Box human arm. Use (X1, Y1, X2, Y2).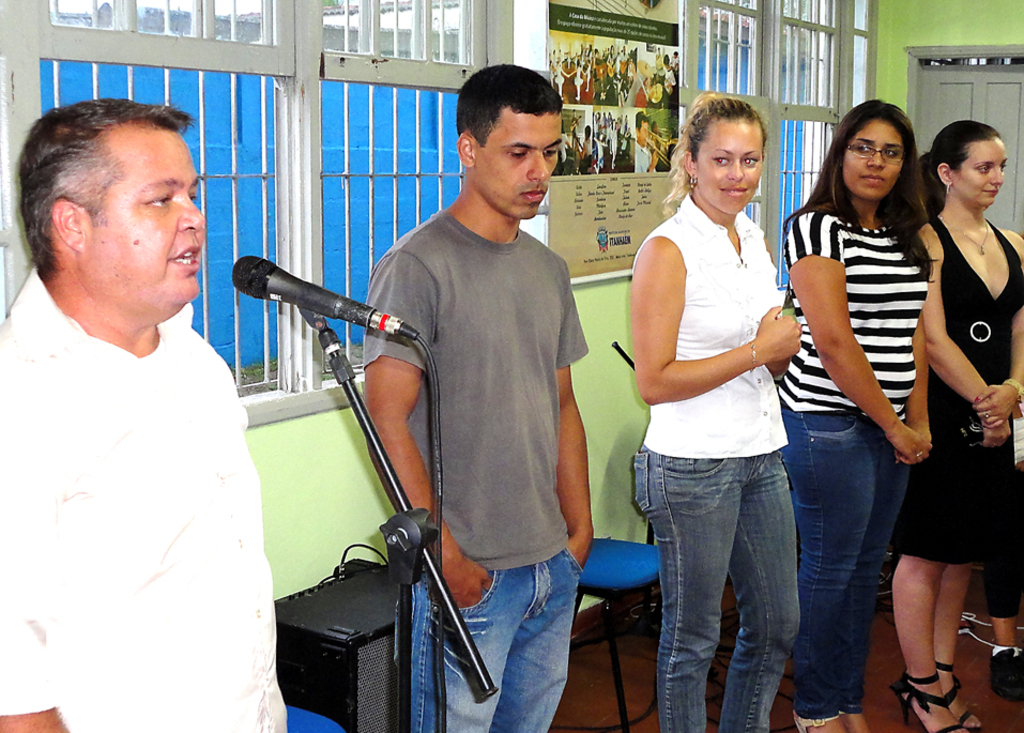
(350, 225, 470, 623).
